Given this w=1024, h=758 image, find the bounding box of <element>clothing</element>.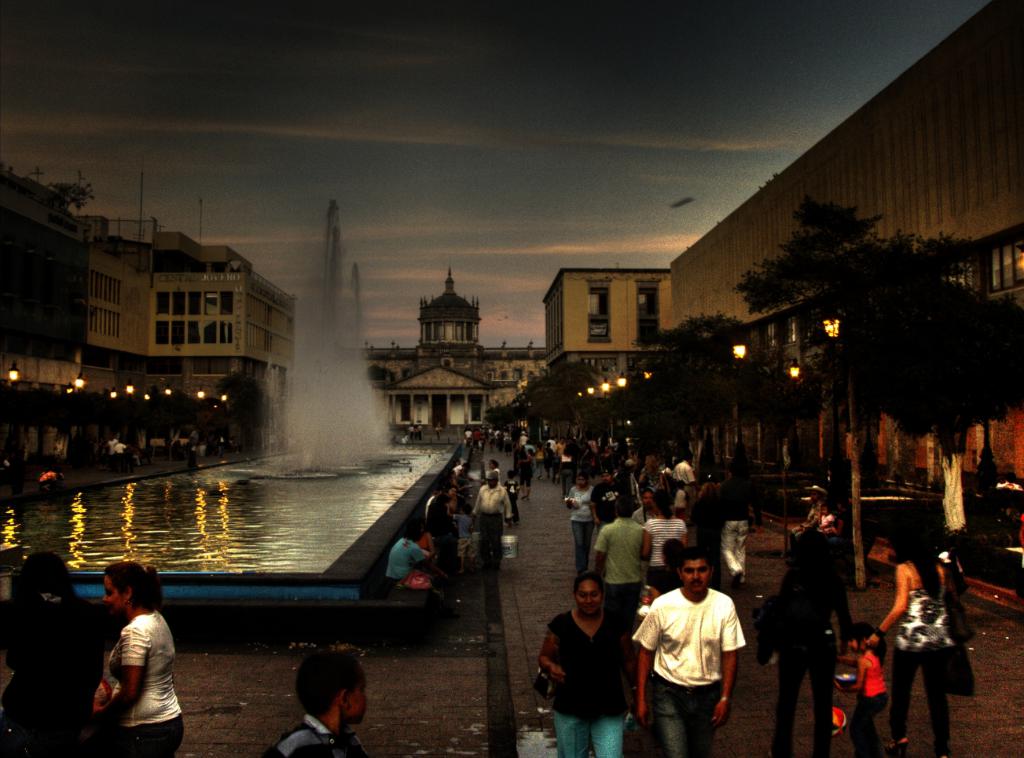
<bbox>569, 490, 588, 565</bbox>.
